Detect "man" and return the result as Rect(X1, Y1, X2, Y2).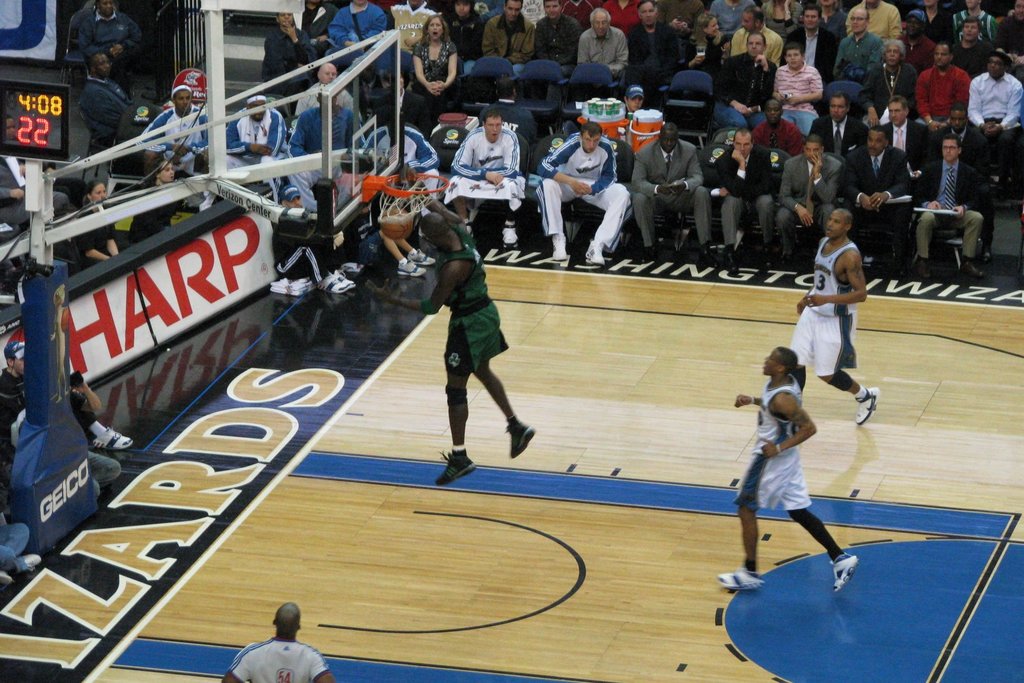
Rect(216, 84, 292, 207).
